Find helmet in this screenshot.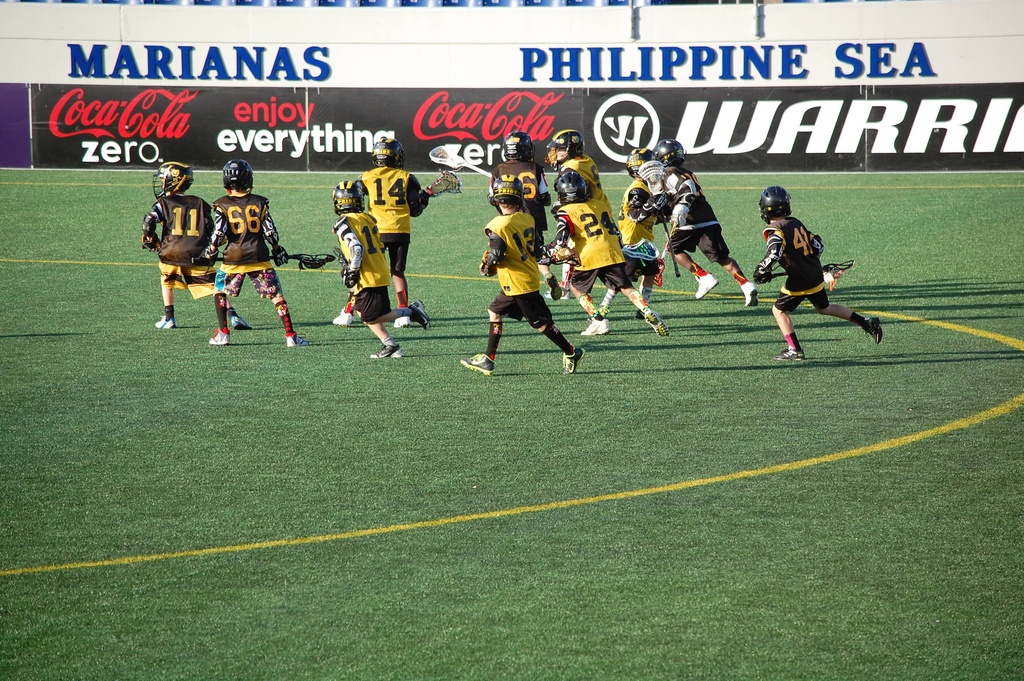
The bounding box for helmet is 650,137,683,168.
